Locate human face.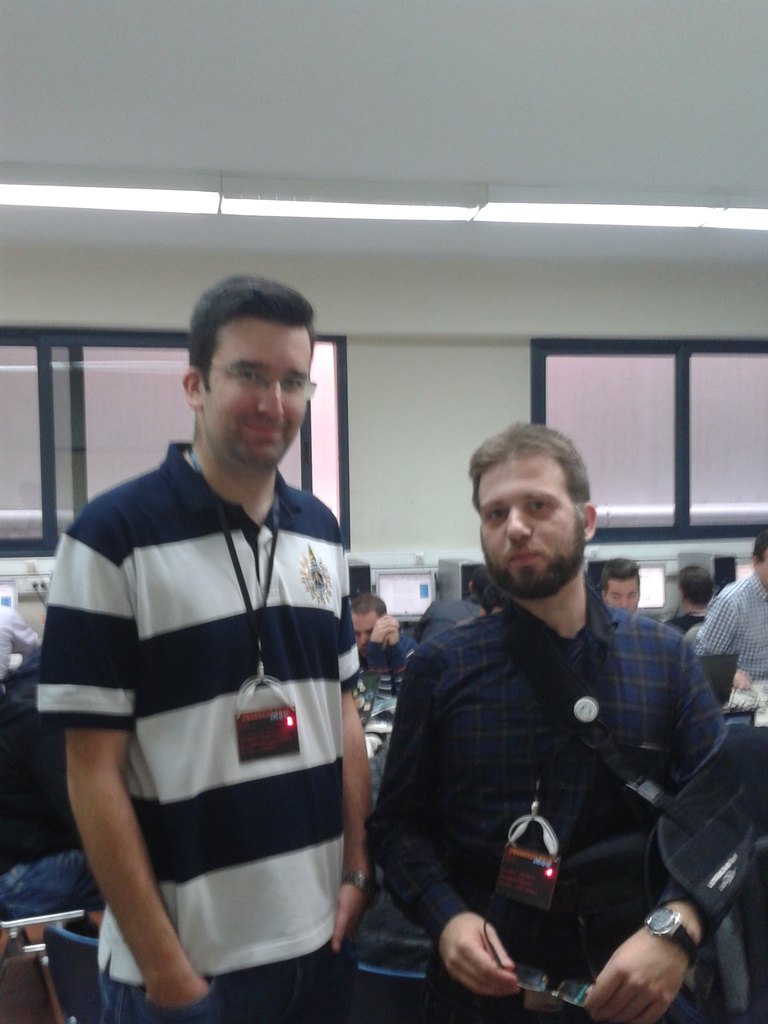
Bounding box: region(608, 579, 643, 607).
